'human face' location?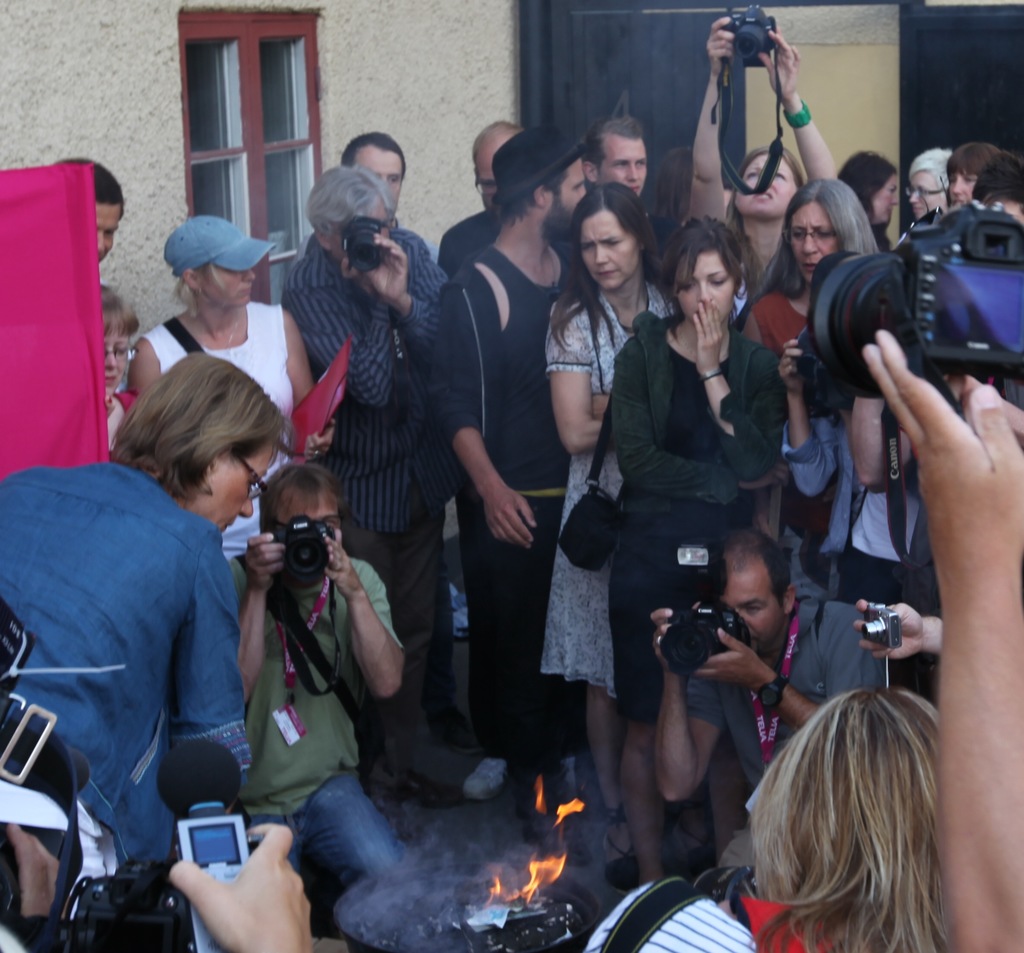
733, 152, 801, 222
